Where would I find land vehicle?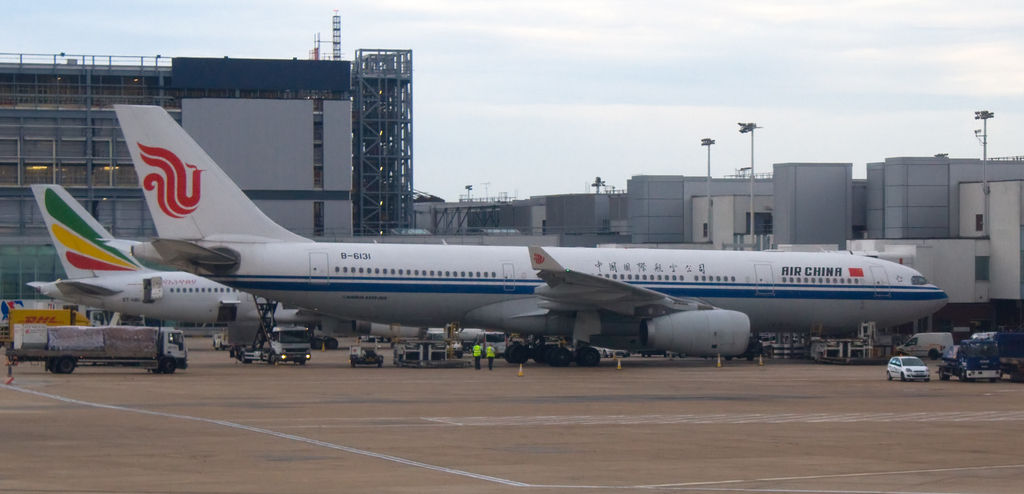
At bbox=(212, 330, 229, 350).
